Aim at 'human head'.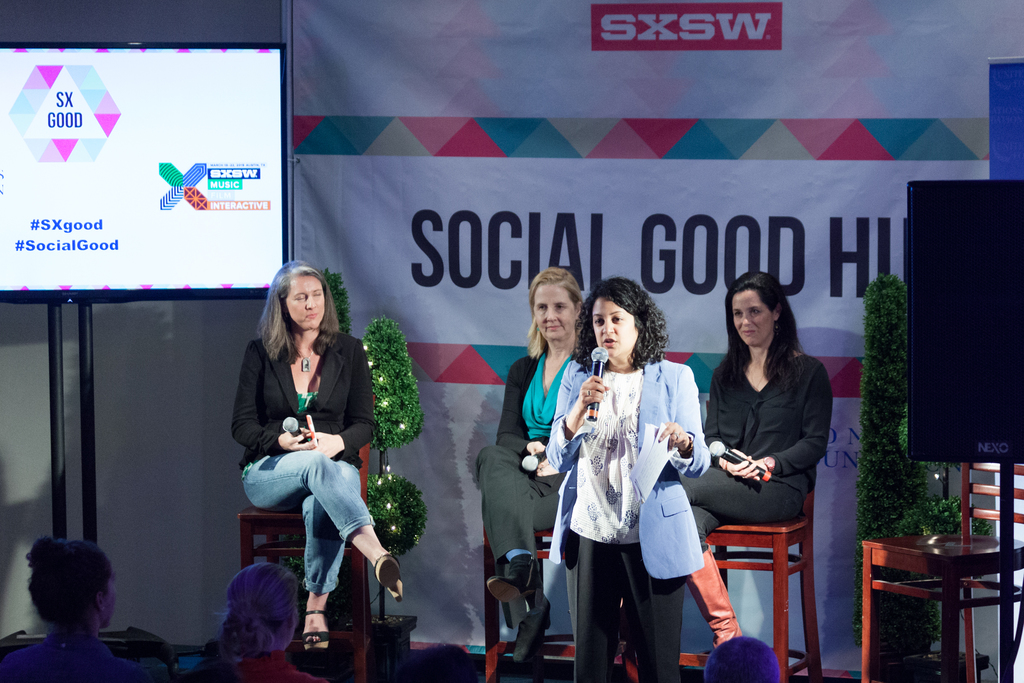
Aimed at 598, 284, 673, 373.
